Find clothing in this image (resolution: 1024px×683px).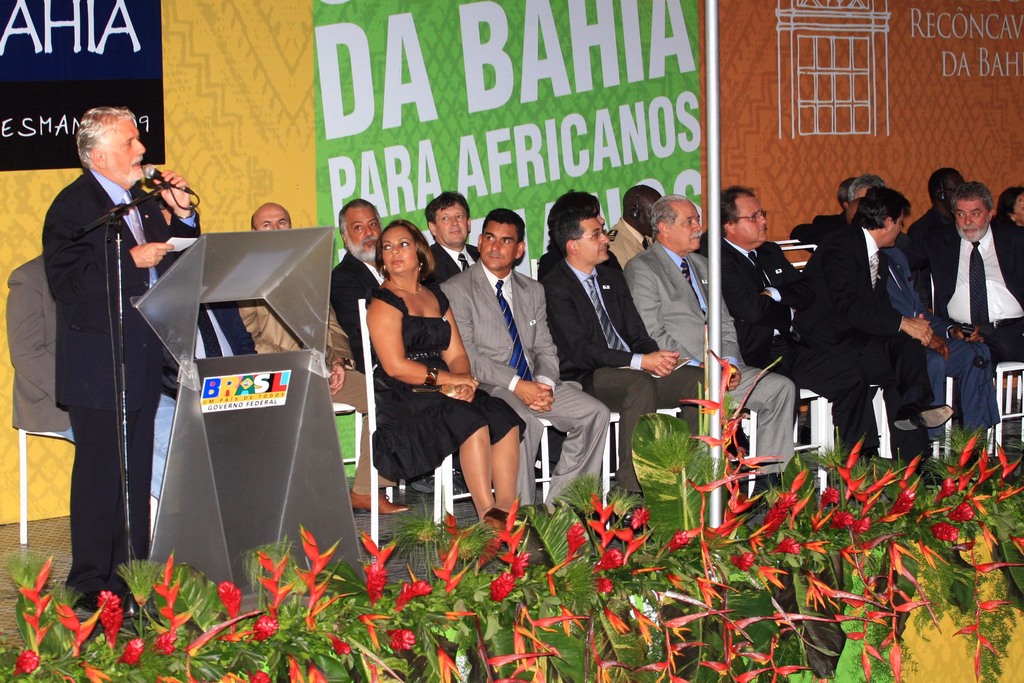
region(803, 233, 932, 447).
